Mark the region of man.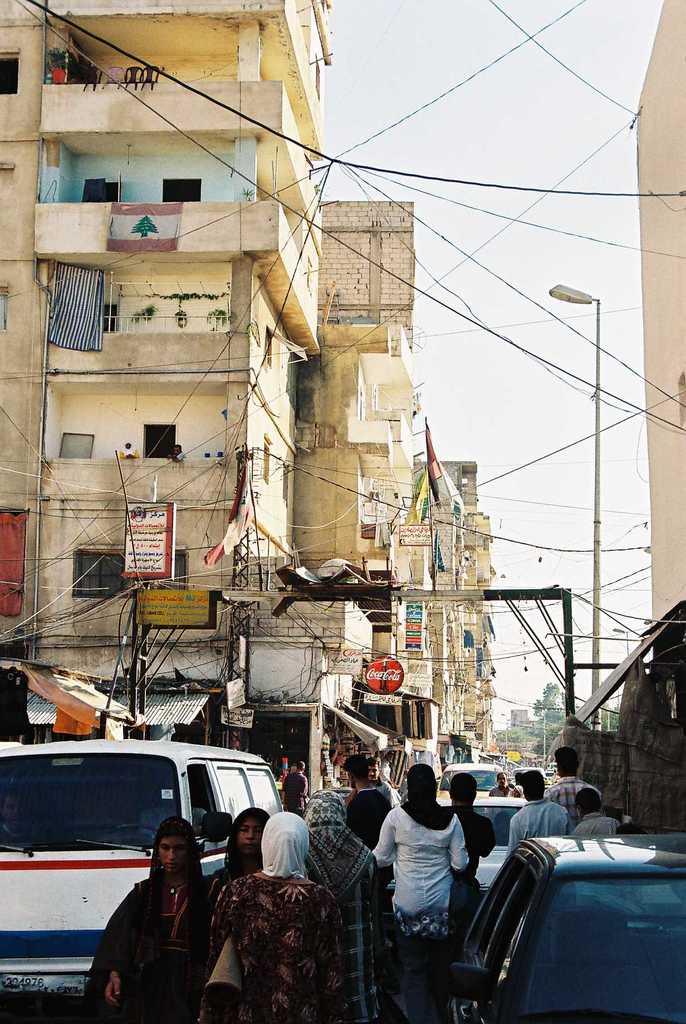
Region: bbox(550, 742, 602, 819).
